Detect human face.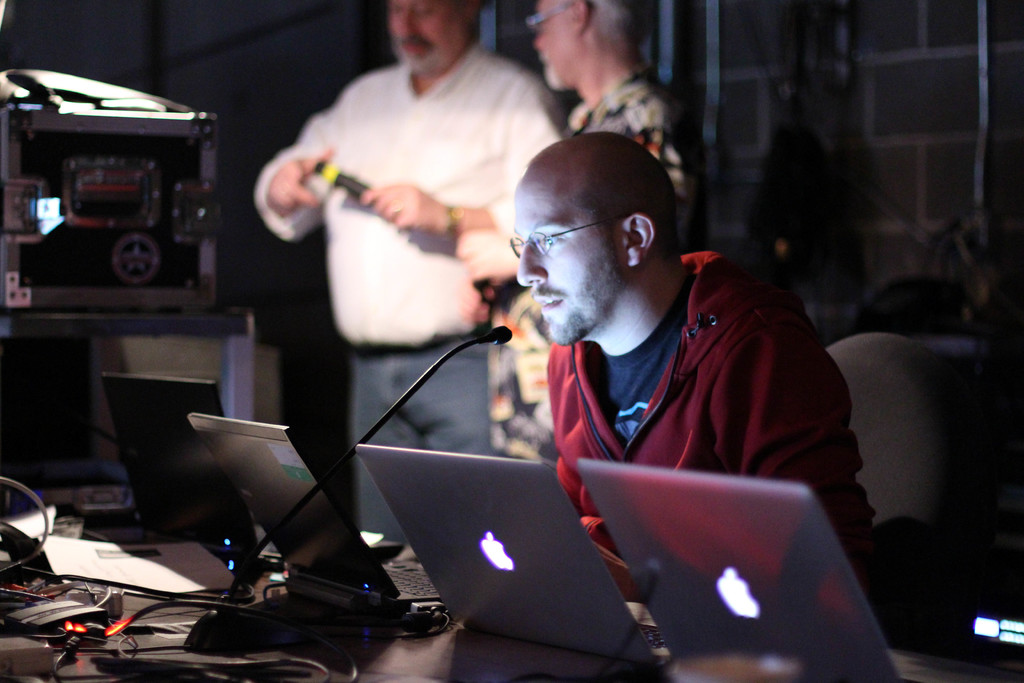
Detected at (left=511, top=177, right=619, bottom=347).
